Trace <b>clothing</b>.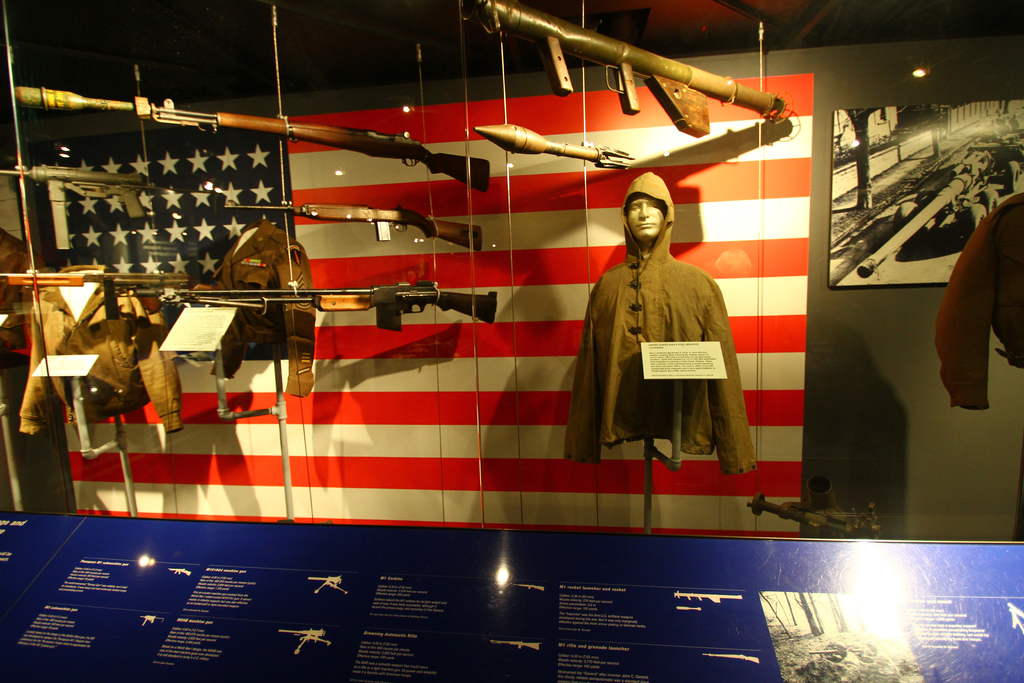
Traced to {"left": 930, "top": 186, "right": 1020, "bottom": 403}.
